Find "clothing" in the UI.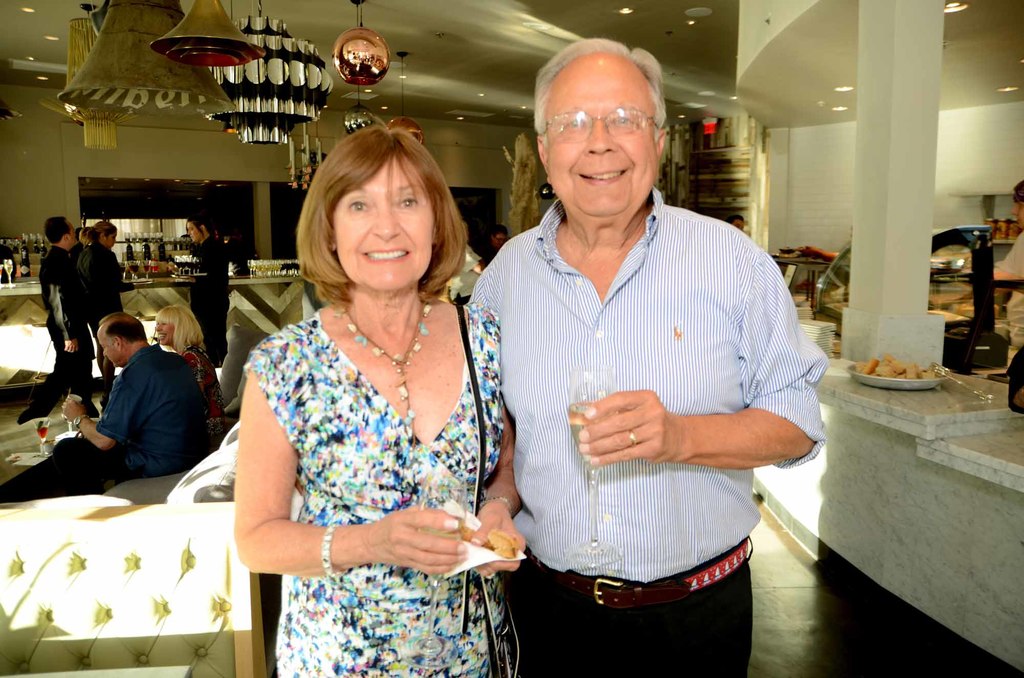
UI element at [471,152,816,635].
